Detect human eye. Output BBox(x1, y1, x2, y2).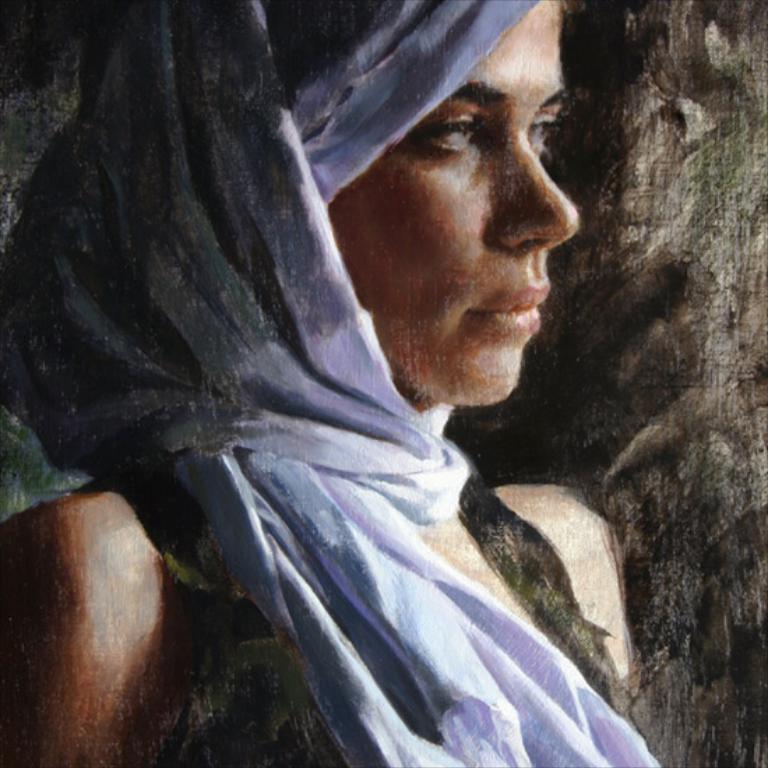
BBox(416, 94, 510, 169).
